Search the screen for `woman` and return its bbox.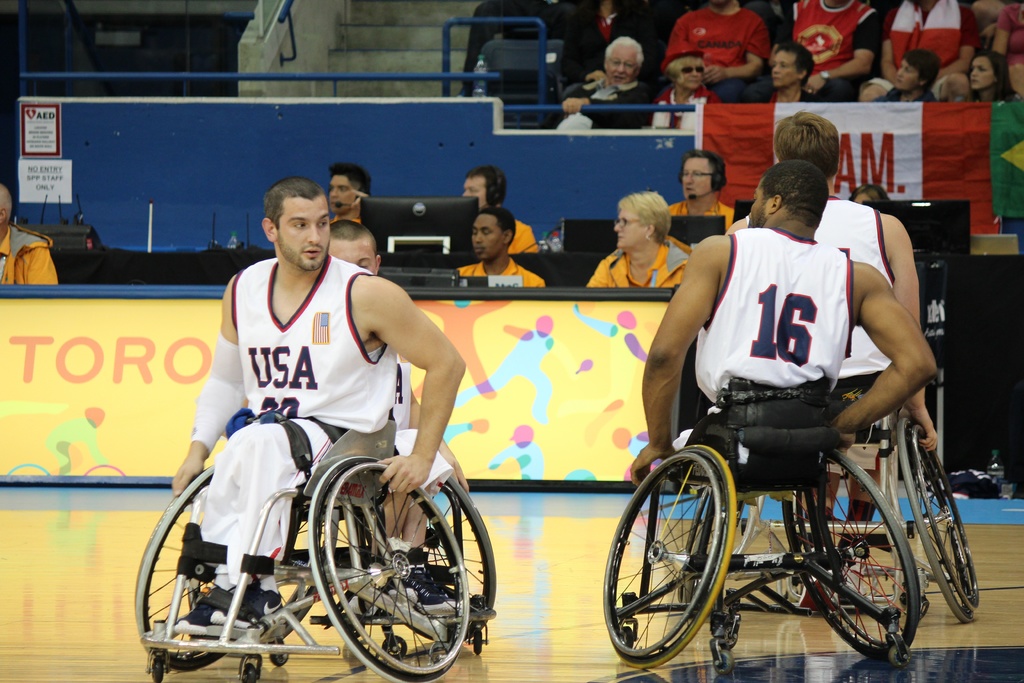
Found: 584 190 689 287.
